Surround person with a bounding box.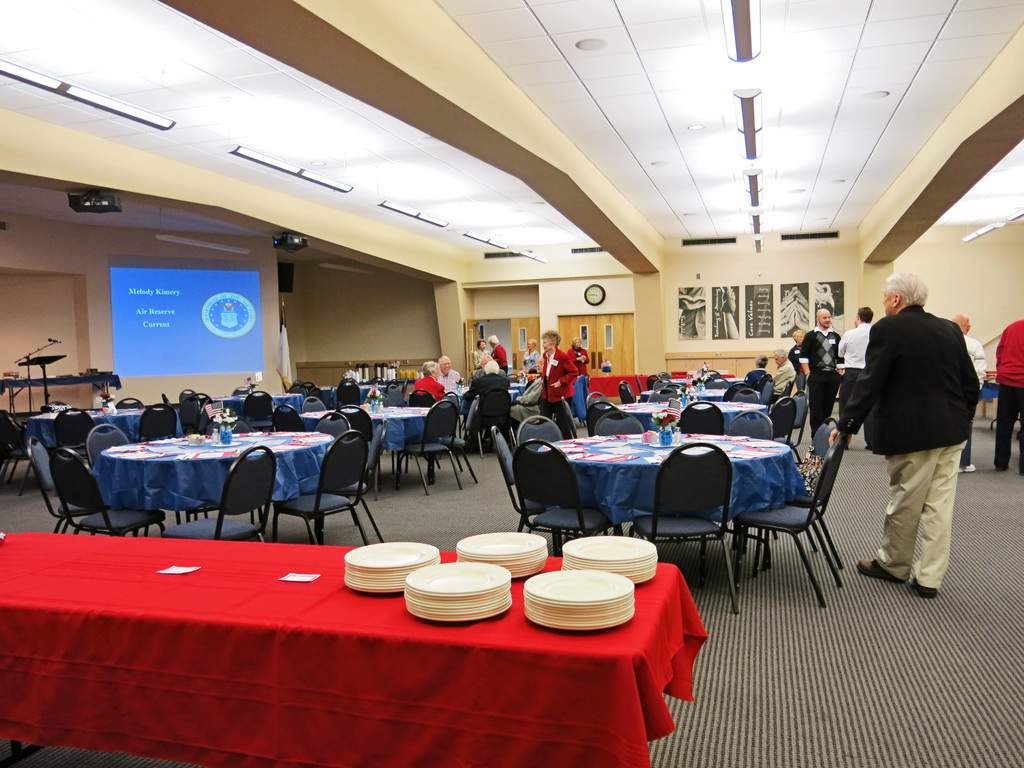
x1=491 y1=335 x2=508 y2=383.
